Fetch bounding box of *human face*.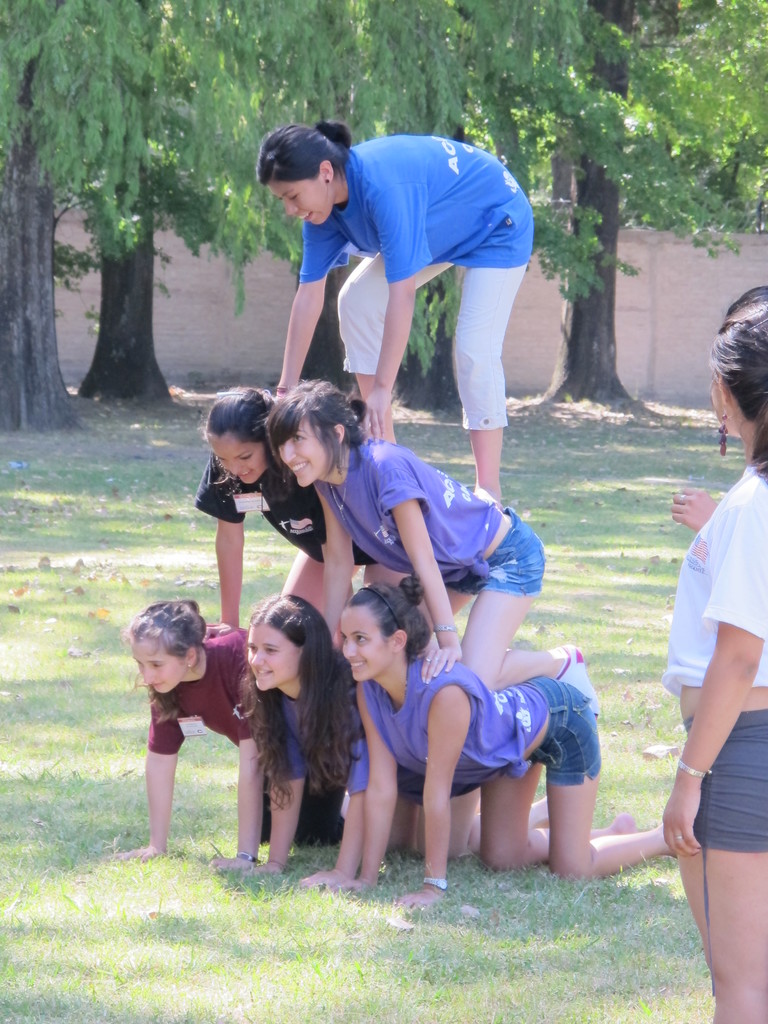
Bbox: BBox(128, 639, 184, 698).
